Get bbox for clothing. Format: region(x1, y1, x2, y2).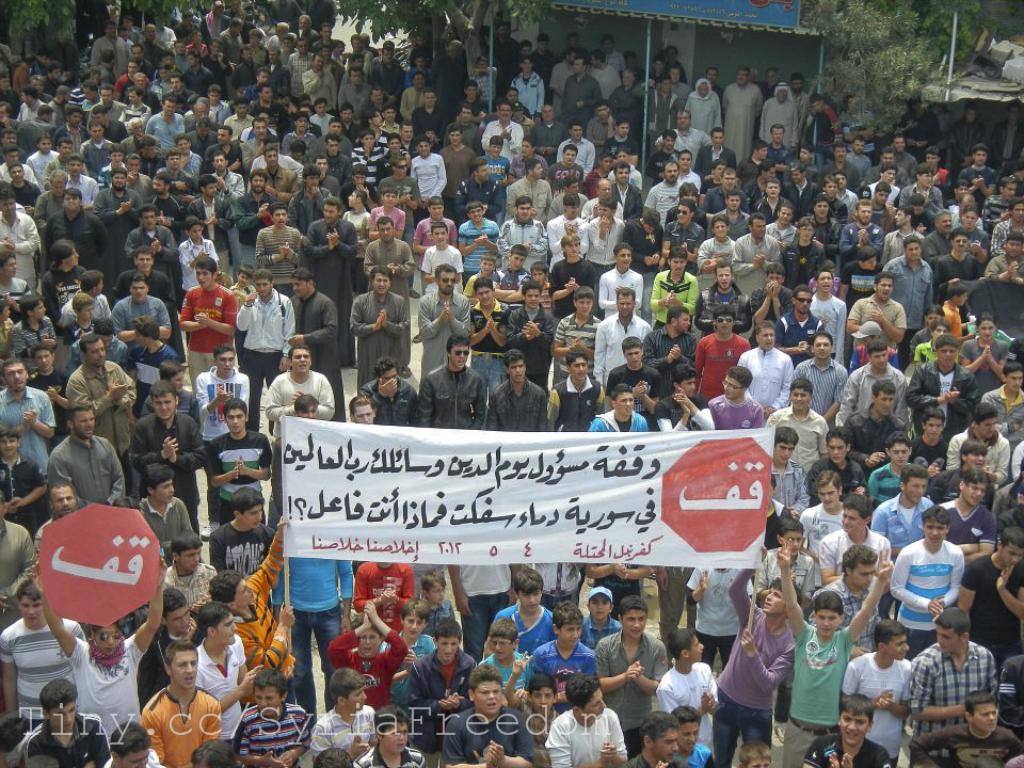
region(106, 334, 126, 357).
